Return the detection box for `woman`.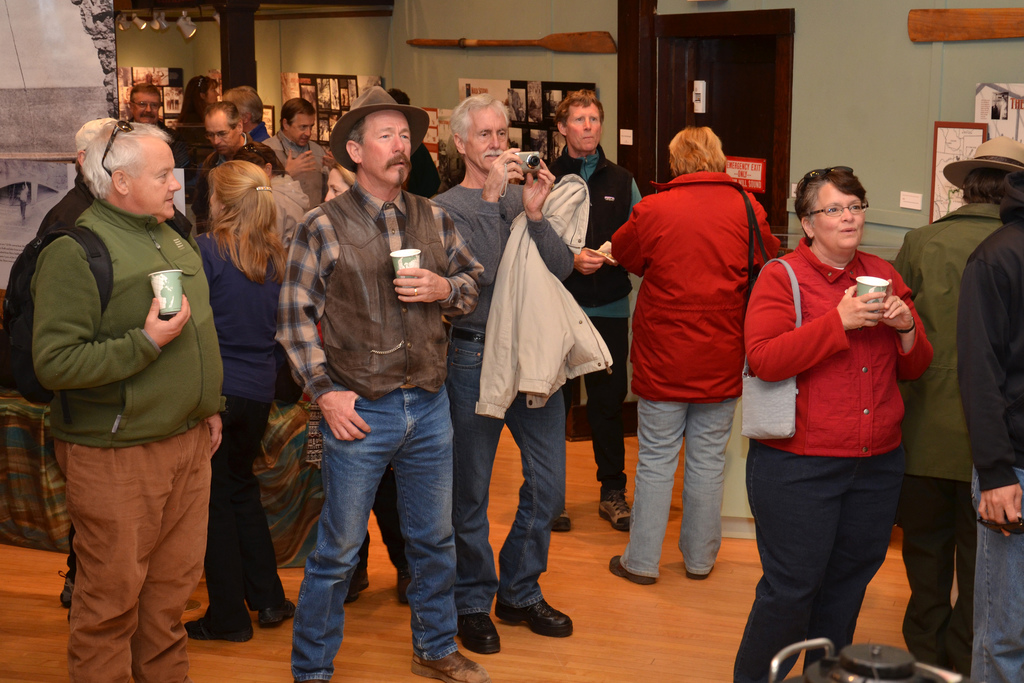
[733, 166, 932, 682].
